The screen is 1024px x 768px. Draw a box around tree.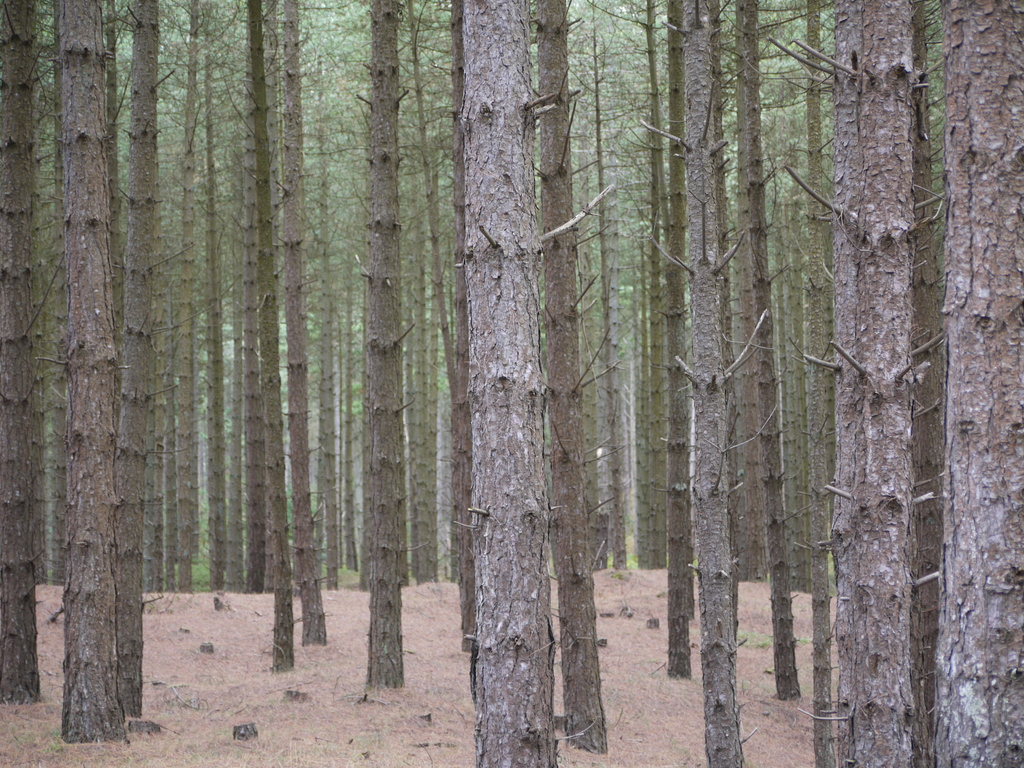
125/0/158/717.
